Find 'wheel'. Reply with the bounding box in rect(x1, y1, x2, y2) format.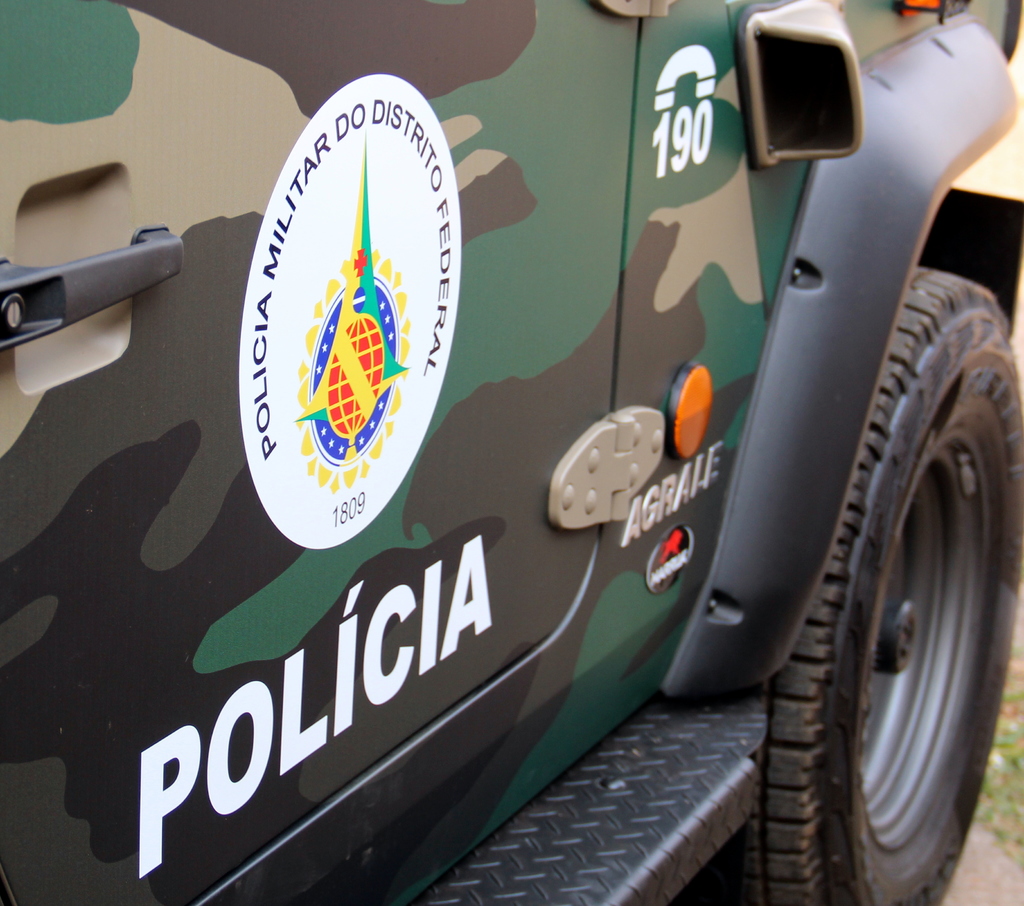
rect(716, 267, 1023, 905).
